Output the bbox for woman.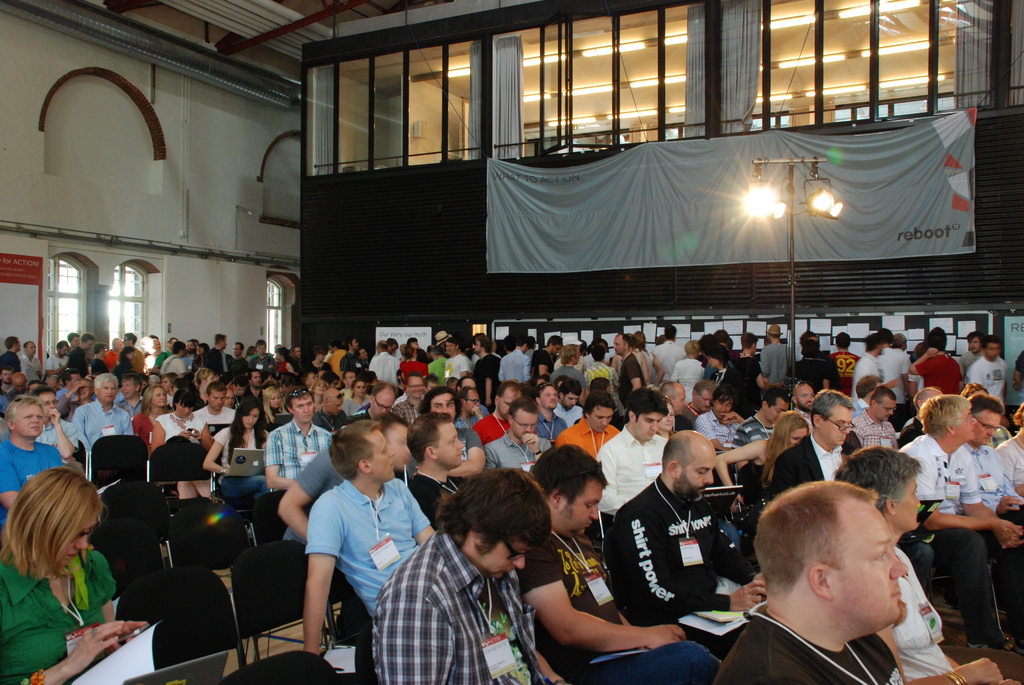
rect(195, 396, 273, 503).
